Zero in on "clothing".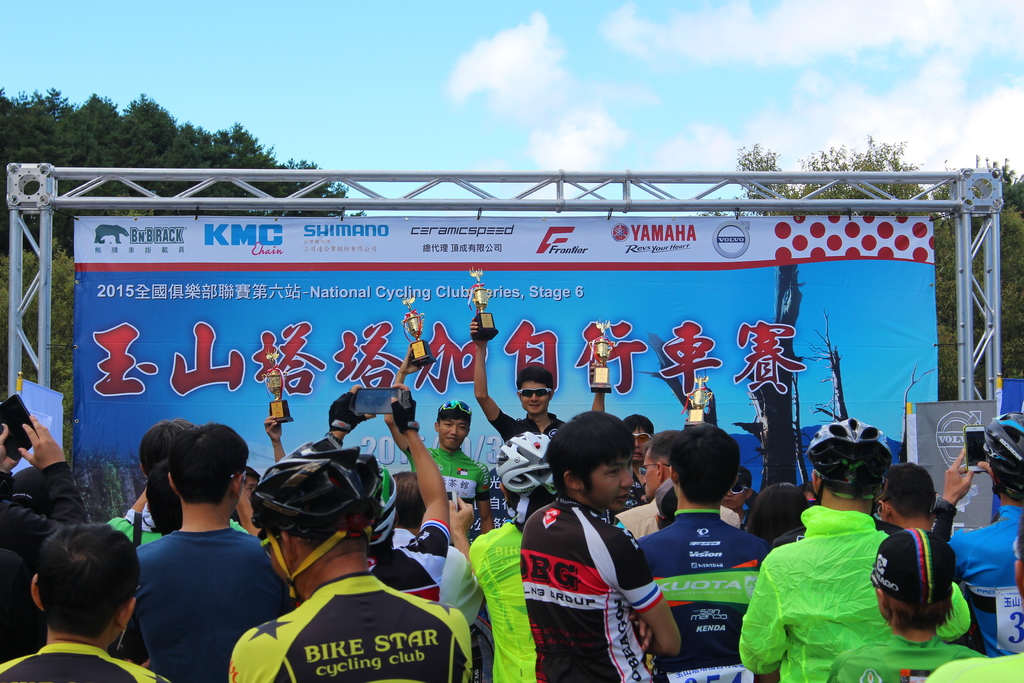
Zeroed in: bbox=(612, 491, 745, 546).
